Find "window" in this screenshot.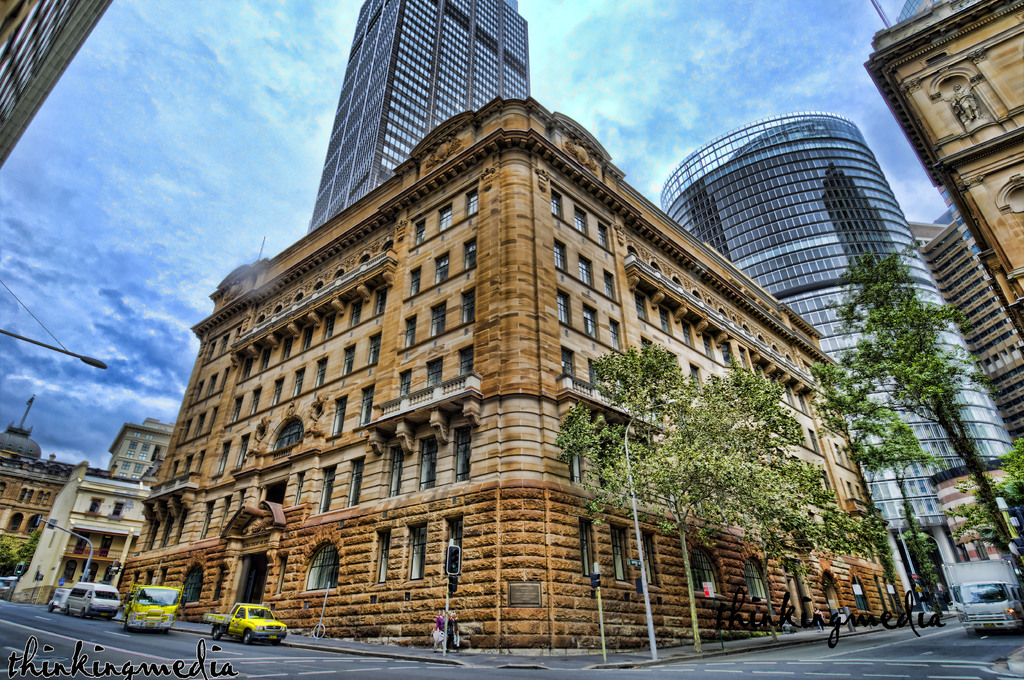
The bounding box for "window" is rect(201, 503, 212, 537).
